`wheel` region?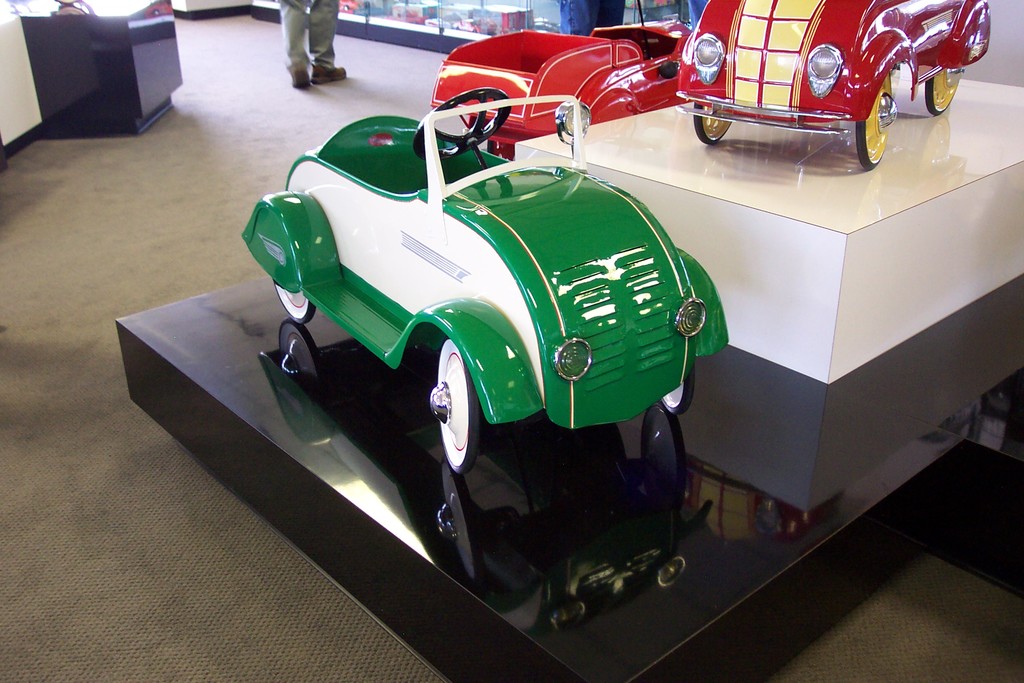
[273, 281, 314, 323]
